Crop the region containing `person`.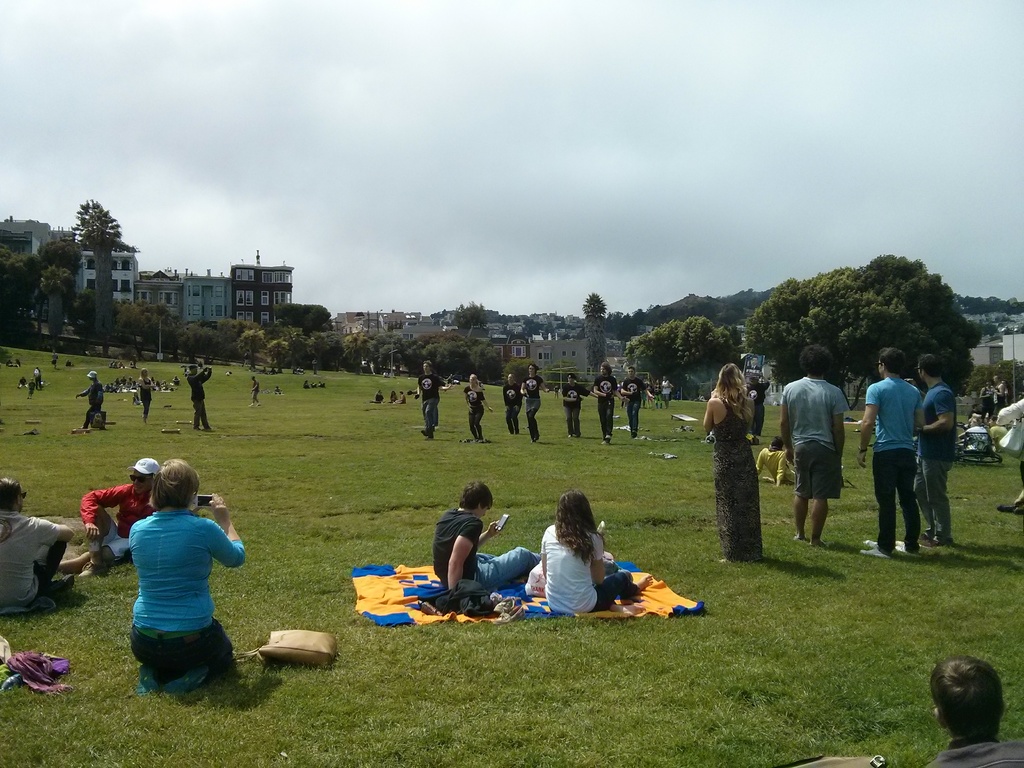
Crop region: locate(56, 456, 159, 574).
